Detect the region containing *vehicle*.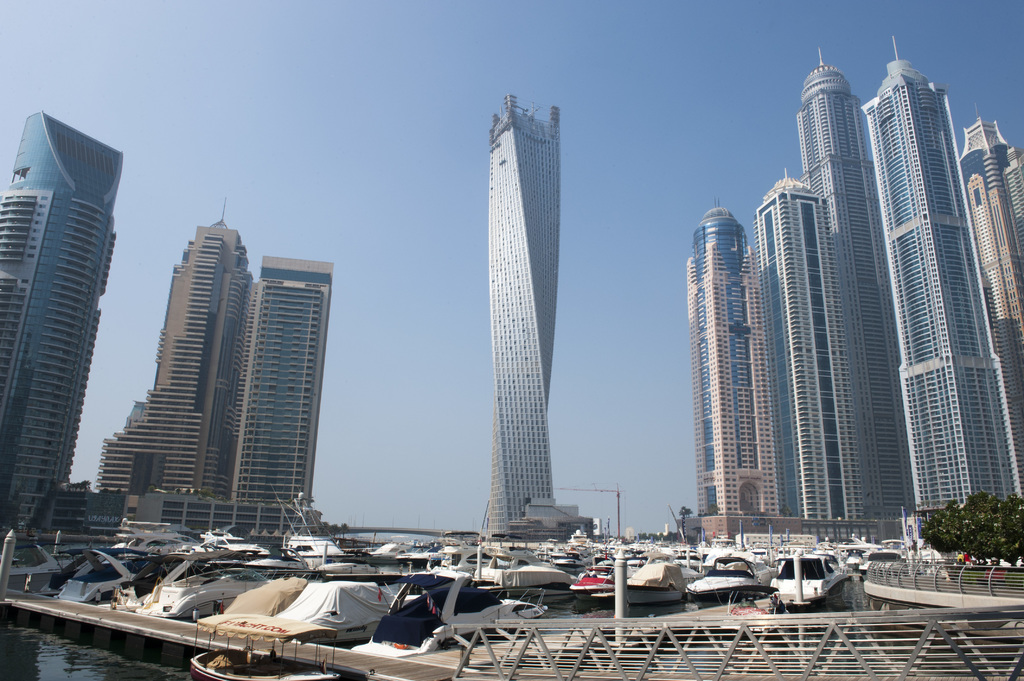
[x1=365, y1=541, x2=428, y2=559].
